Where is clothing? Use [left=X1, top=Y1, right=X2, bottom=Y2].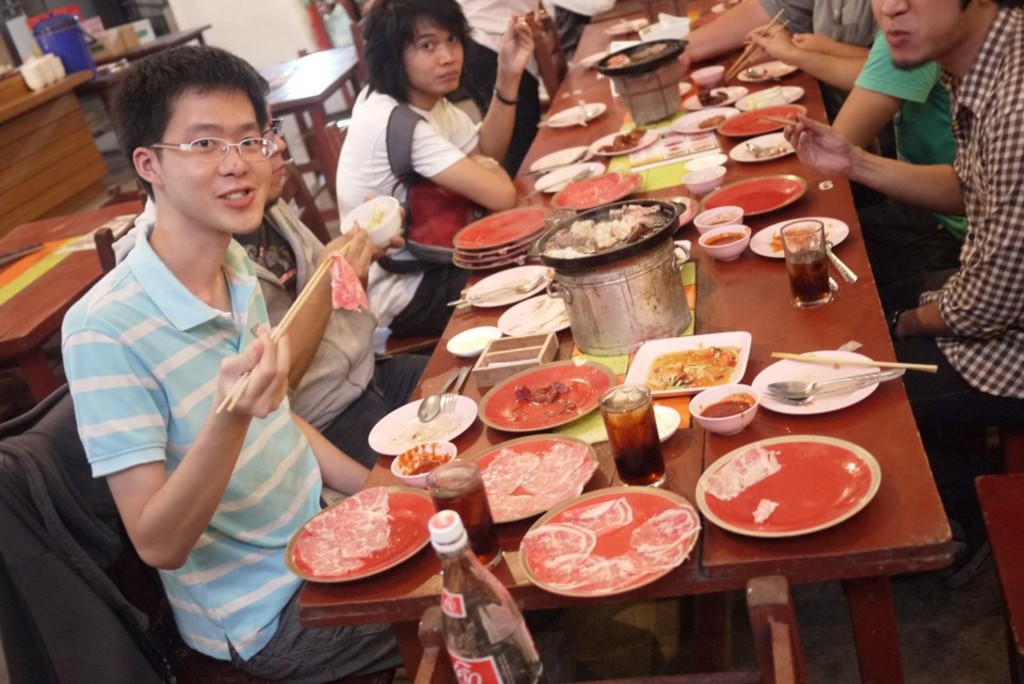
[left=761, top=0, right=881, bottom=118].
